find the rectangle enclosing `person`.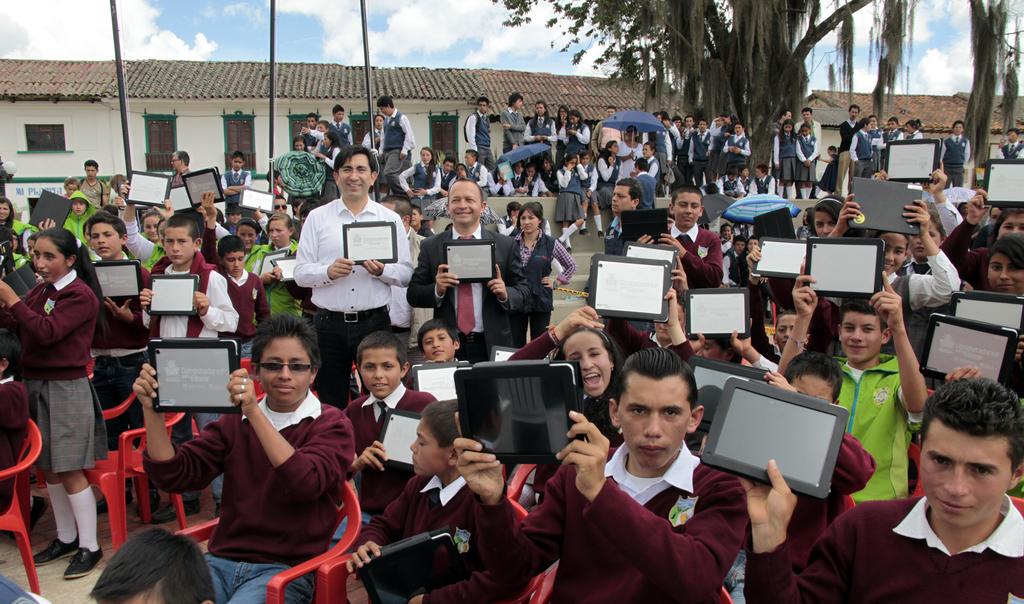
<bbox>803, 93, 826, 184</bbox>.
